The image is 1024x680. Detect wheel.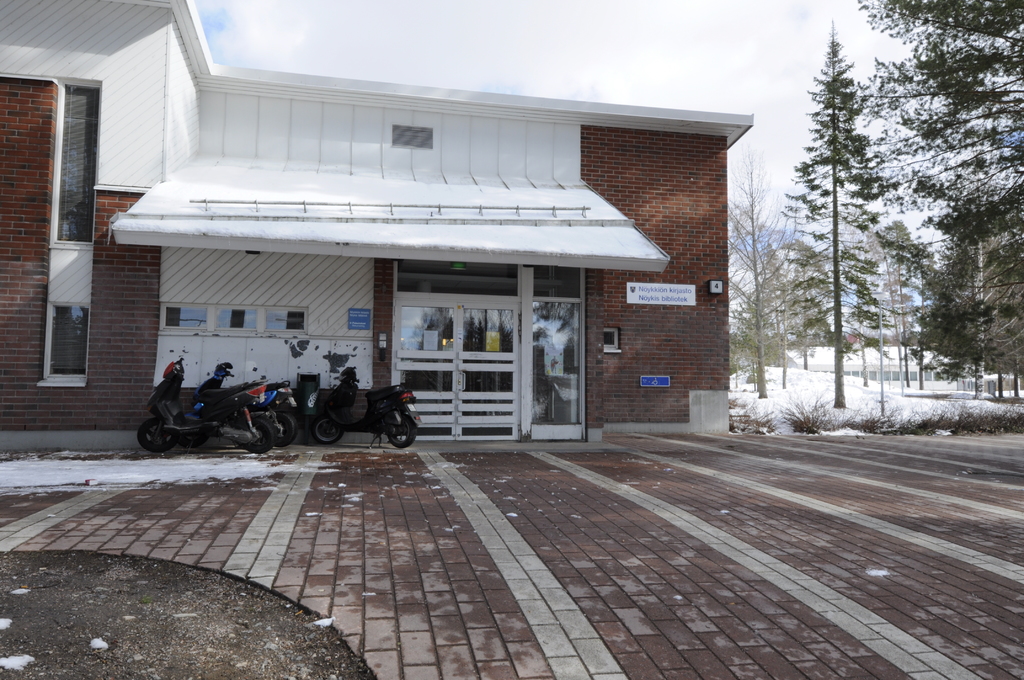
Detection: <region>243, 419, 278, 455</region>.
